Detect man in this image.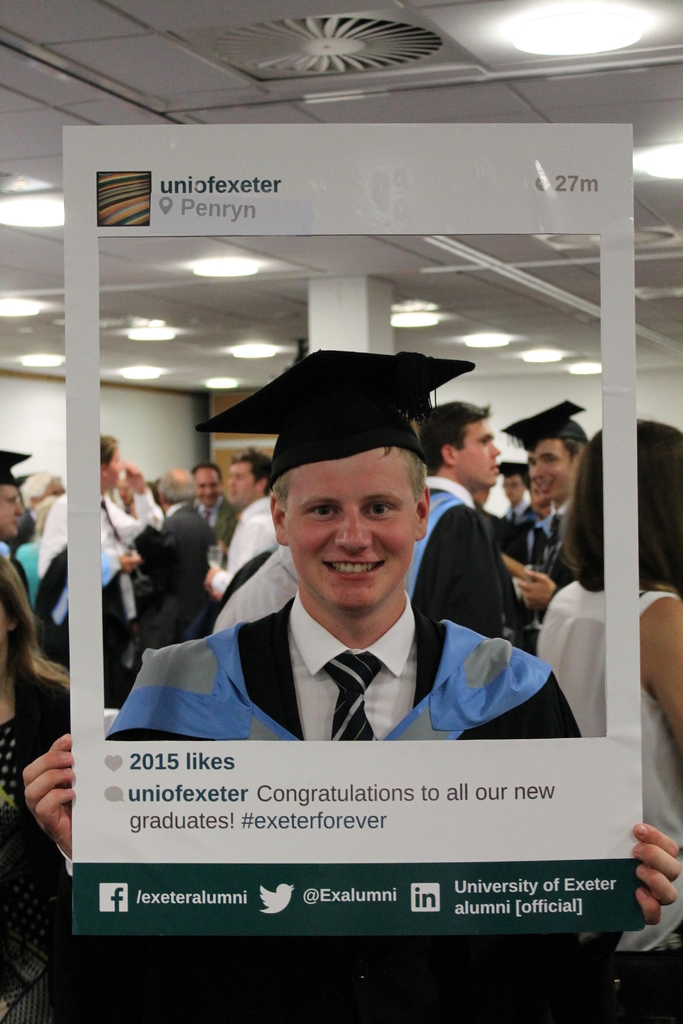
Detection: [left=0, top=458, right=51, bottom=669].
